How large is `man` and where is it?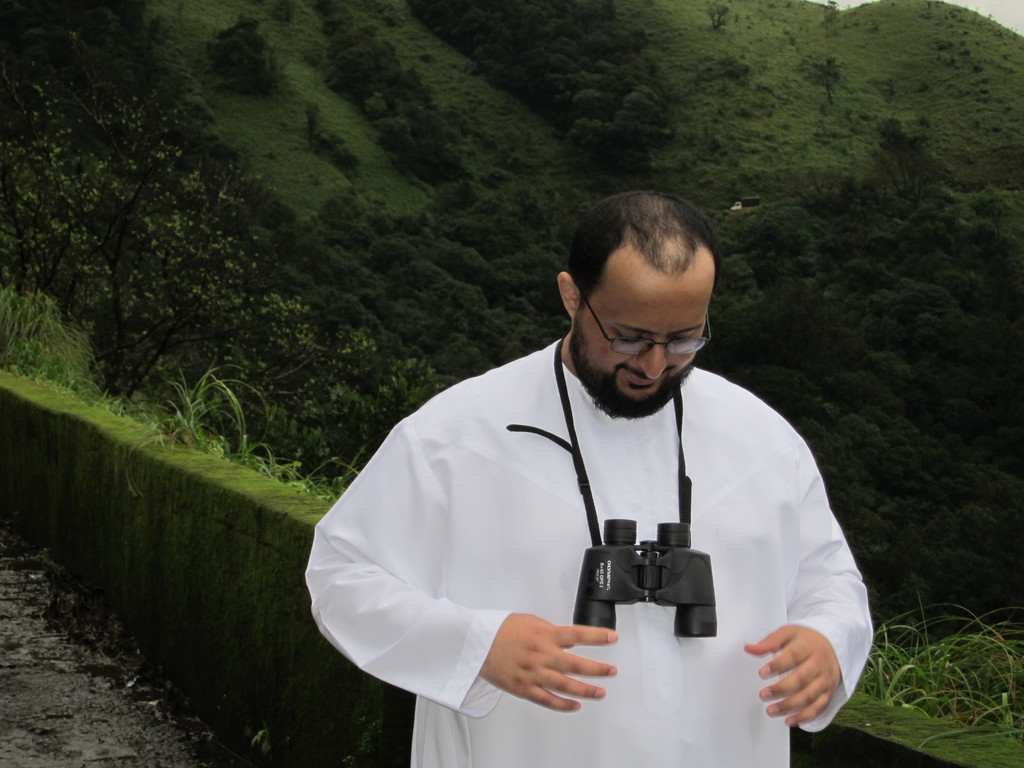
Bounding box: bbox=(343, 188, 873, 758).
